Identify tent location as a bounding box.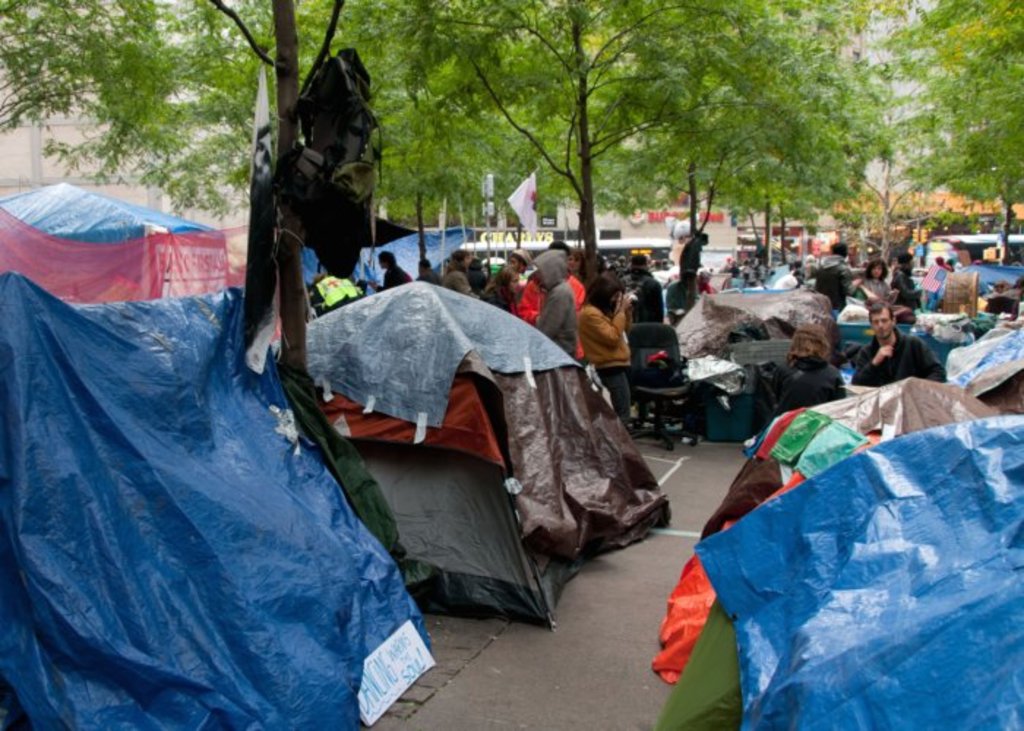
pyautogui.locateOnScreen(257, 262, 674, 637).
